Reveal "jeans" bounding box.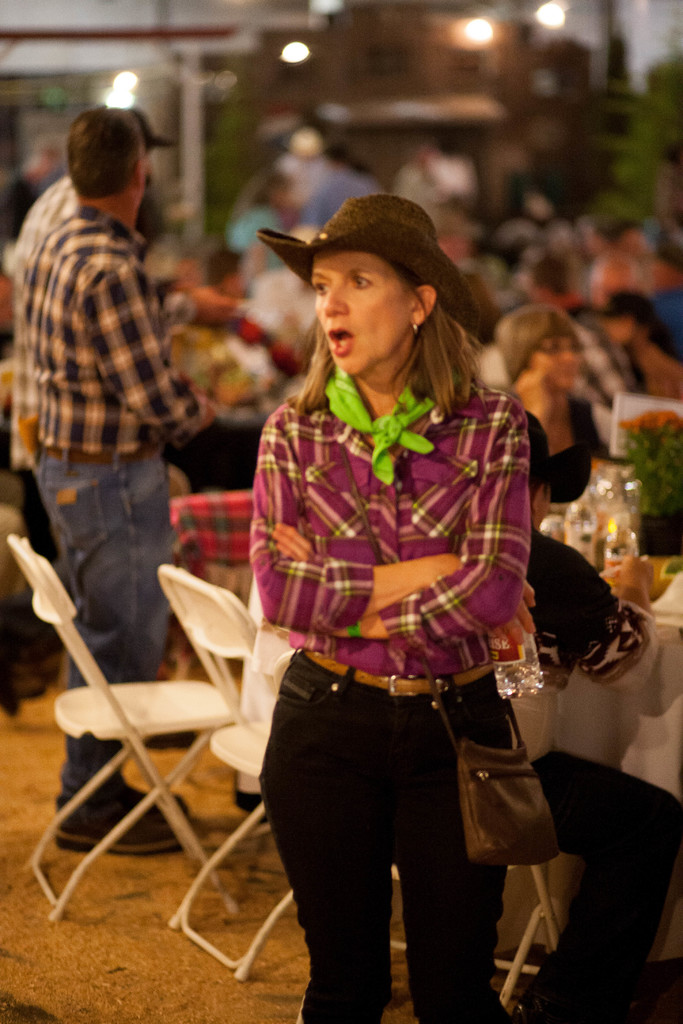
Revealed: 259 659 529 1020.
